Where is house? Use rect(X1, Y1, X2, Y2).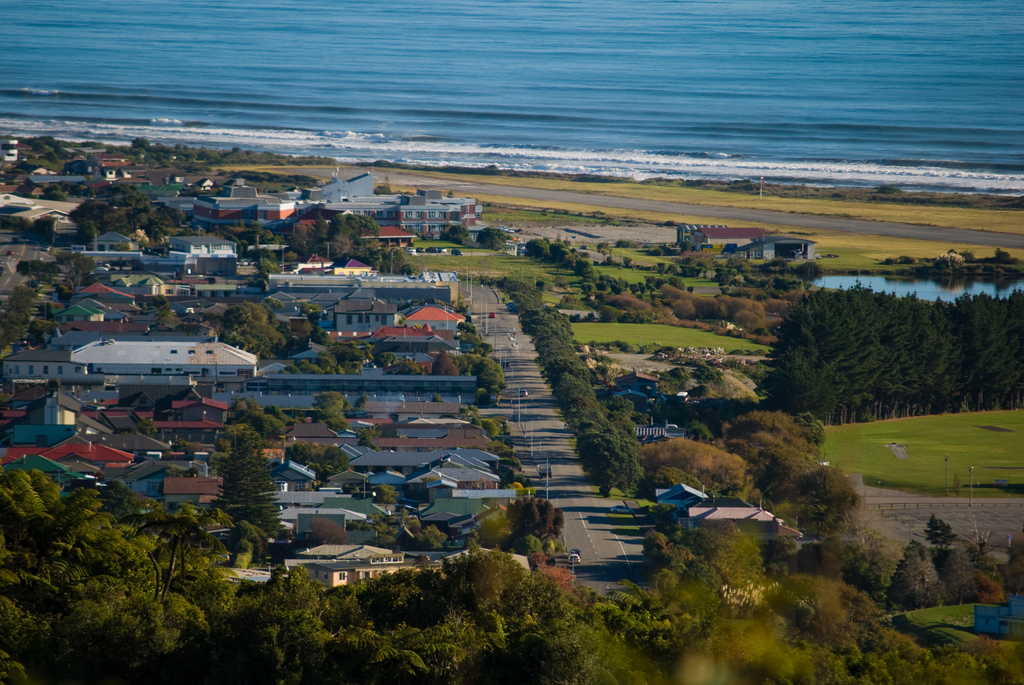
rect(168, 228, 232, 258).
